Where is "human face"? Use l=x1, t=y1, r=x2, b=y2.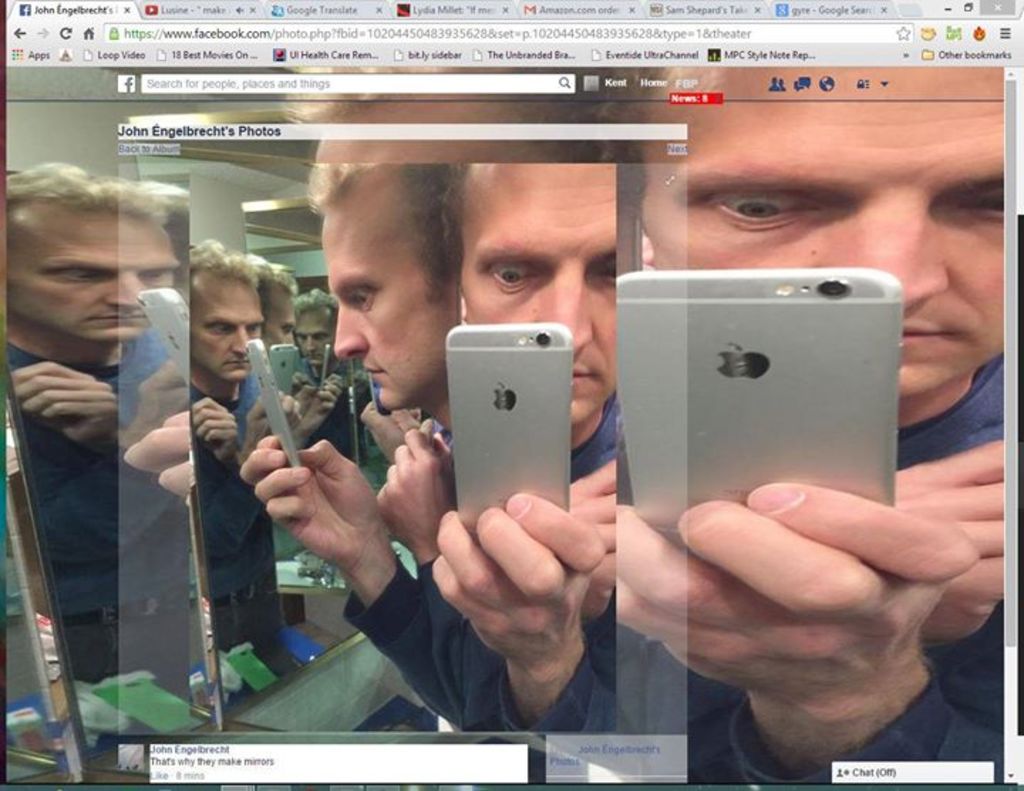
l=293, t=304, r=338, b=367.
